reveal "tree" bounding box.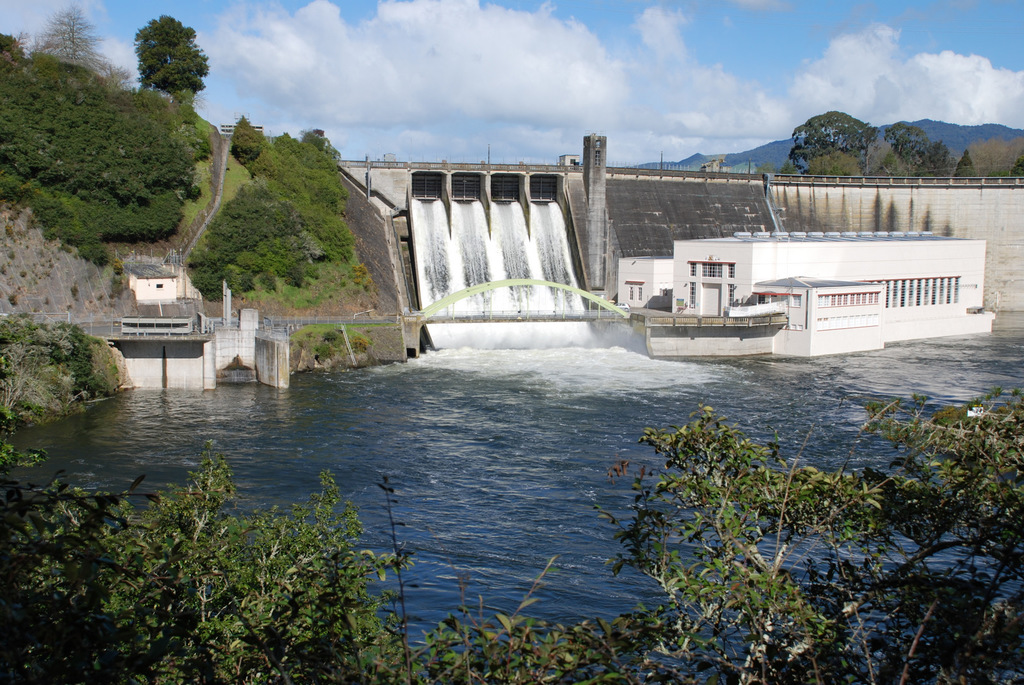
Revealed: BBox(15, 24, 30, 54).
